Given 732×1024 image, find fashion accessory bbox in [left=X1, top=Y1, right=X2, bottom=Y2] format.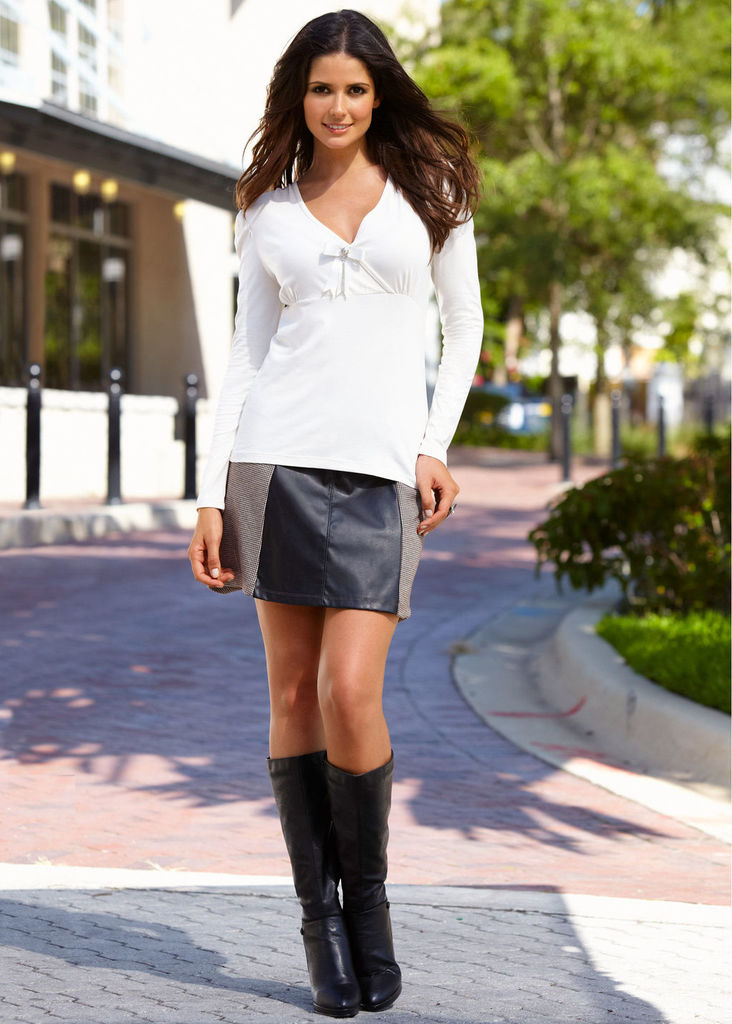
[left=444, top=499, right=459, bottom=513].
